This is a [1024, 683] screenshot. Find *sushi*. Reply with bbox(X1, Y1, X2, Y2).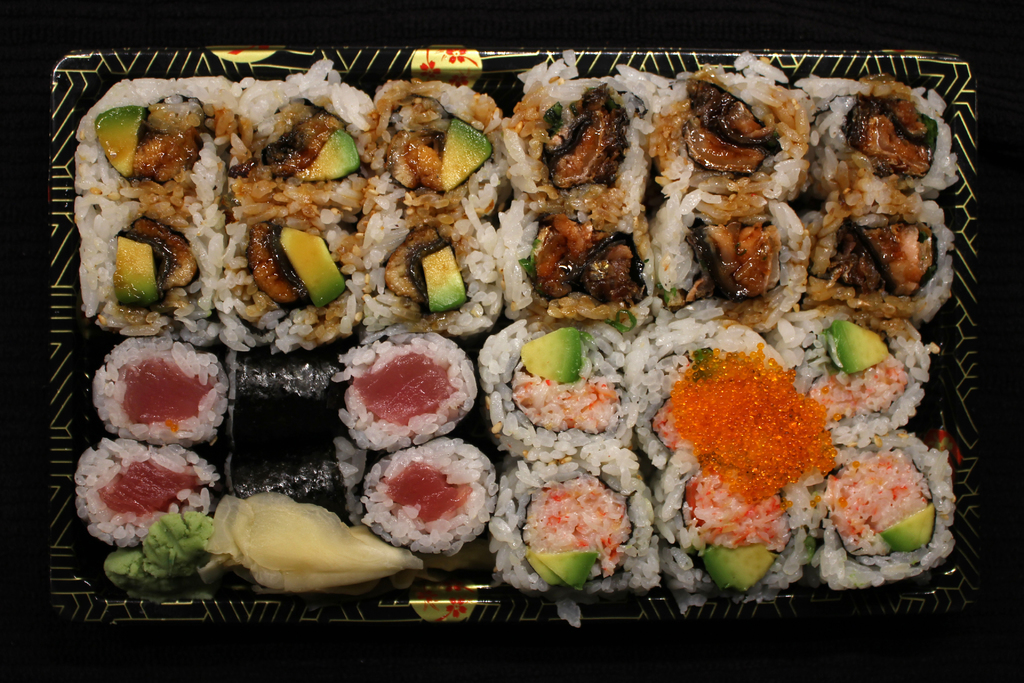
bbox(358, 438, 494, 557).
